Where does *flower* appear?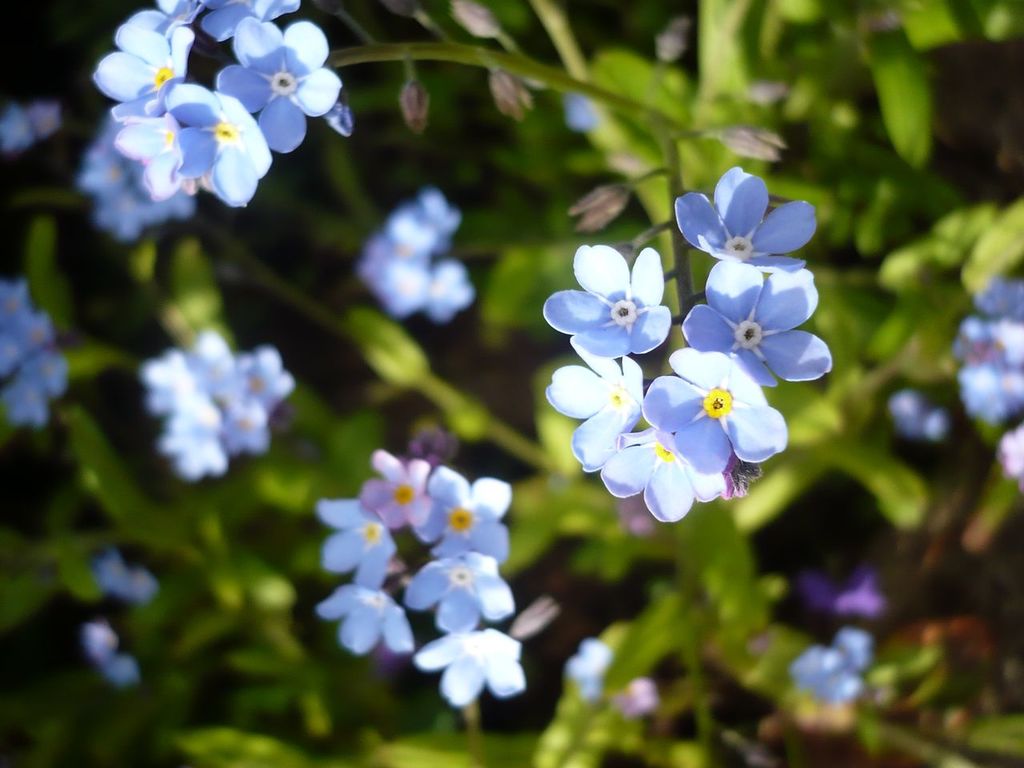
Appears at [x1=423, y1=261, x2=477, y2=325].
